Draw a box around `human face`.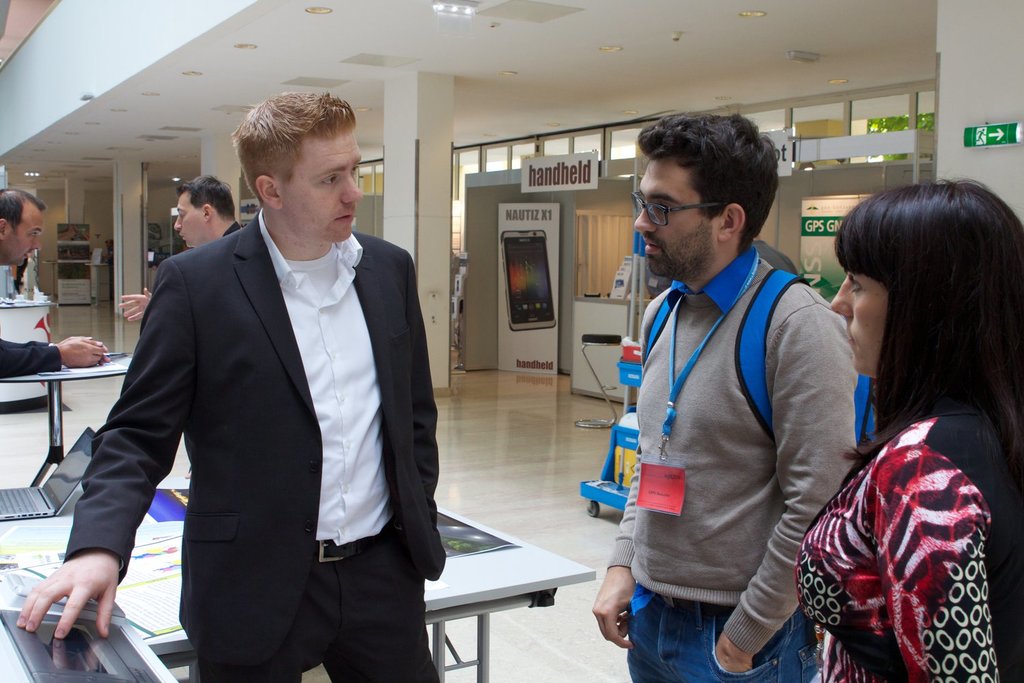
(left=173, top=194, right=203, bottom=246).
